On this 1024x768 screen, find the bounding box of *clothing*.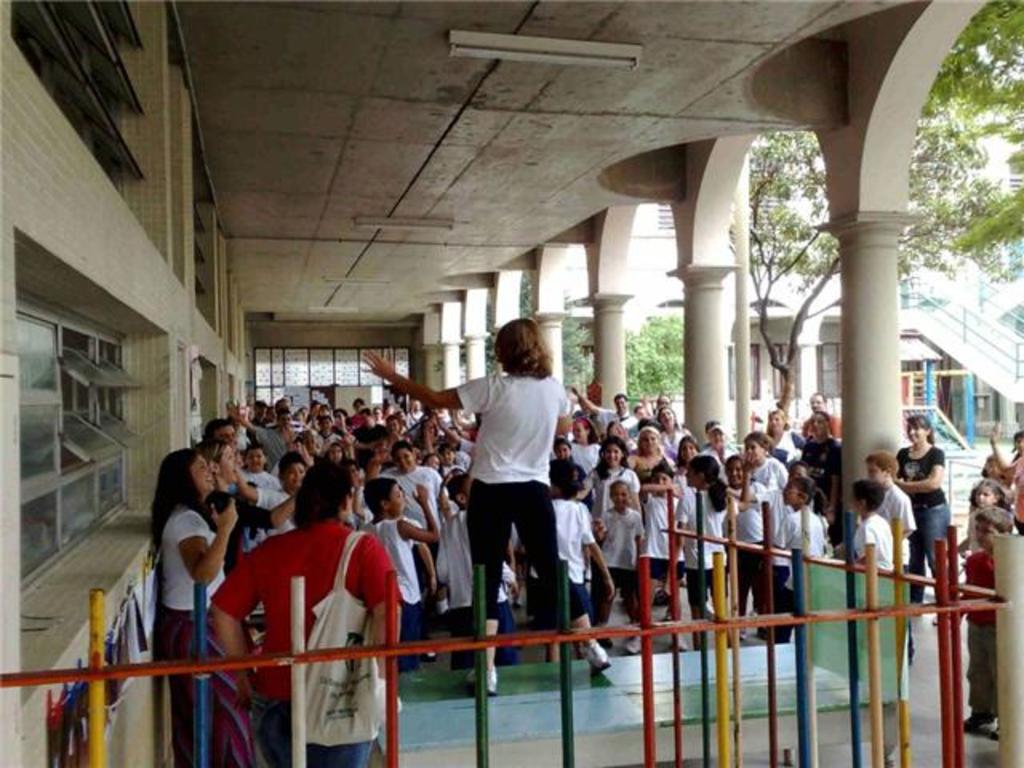
Bounding box: pyautogui.locateOnScreen(374, 461, 450, 539).
